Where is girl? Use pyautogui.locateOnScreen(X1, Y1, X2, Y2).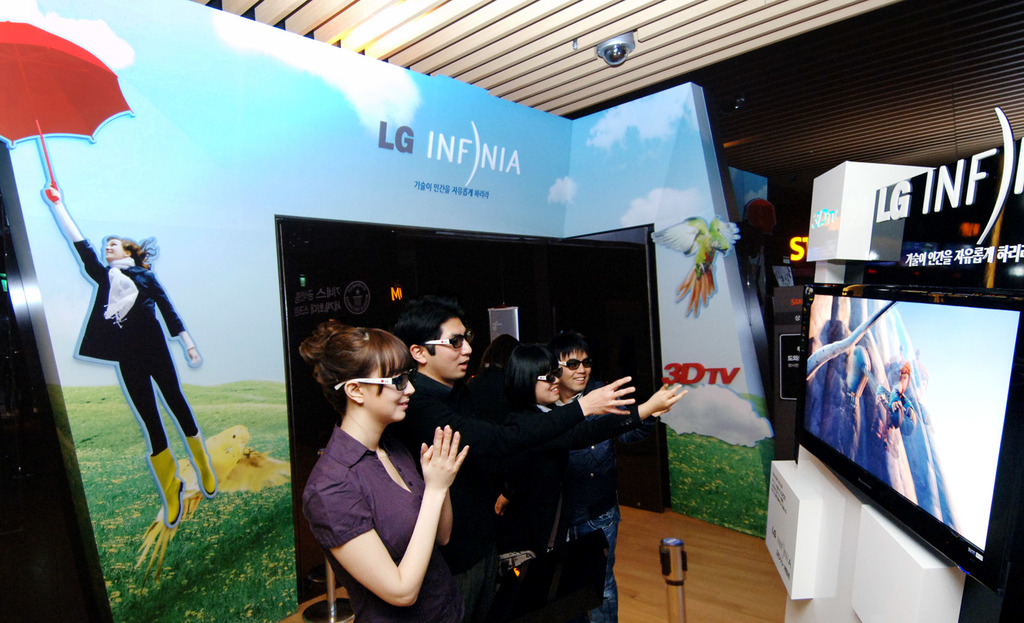
pyautogui.locateOnScreen(299, 321, 455, 622).
